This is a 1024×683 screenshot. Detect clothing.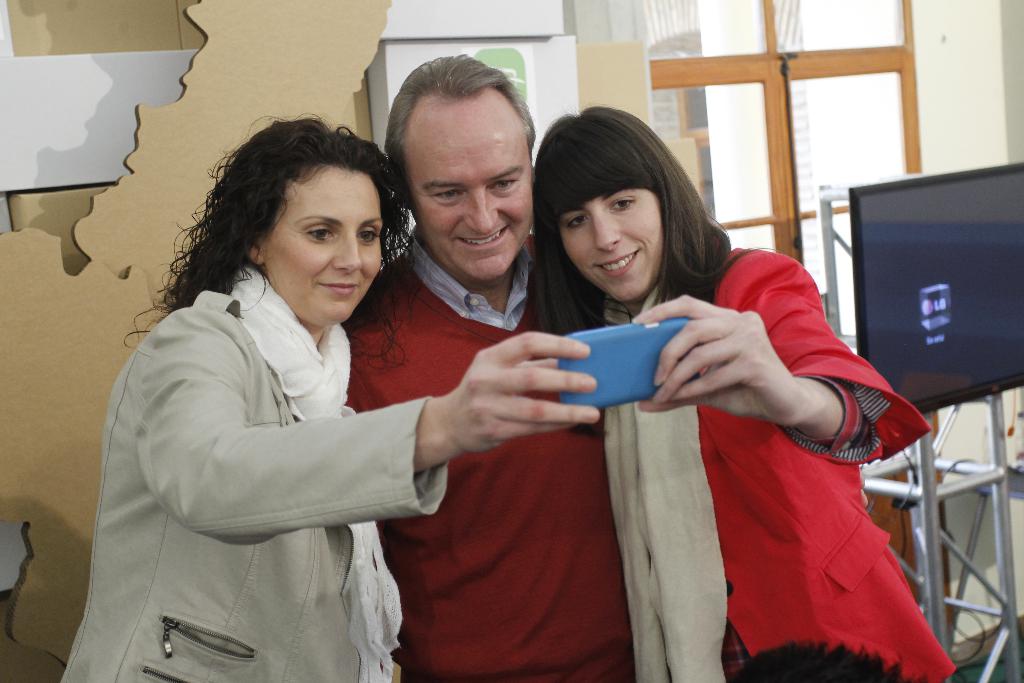
(59,259,447,682).
